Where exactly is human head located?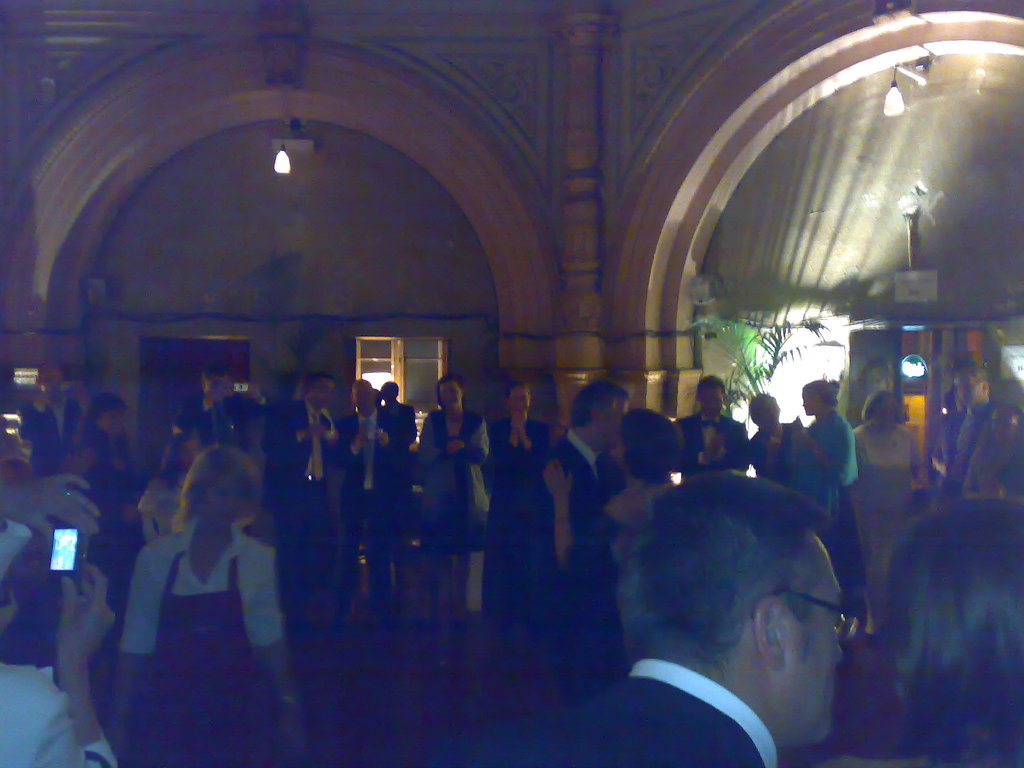
Its bounding box is 748:394:781:431.
